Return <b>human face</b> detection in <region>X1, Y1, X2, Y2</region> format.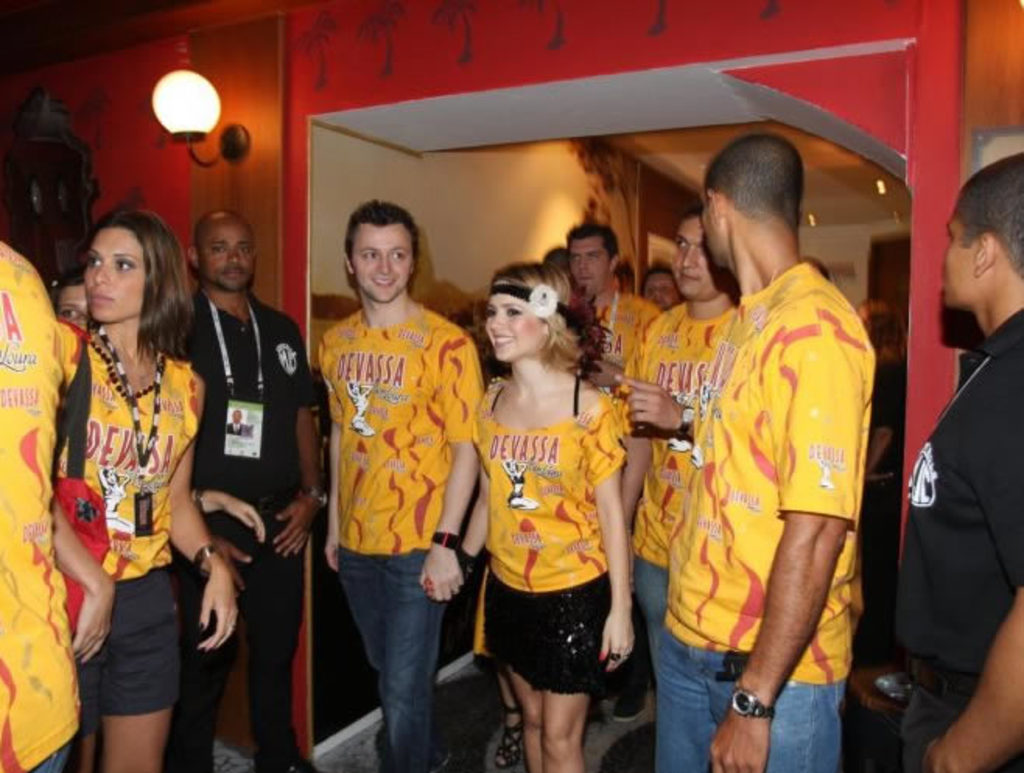
<region>644, 274, 674, 311</region>.
